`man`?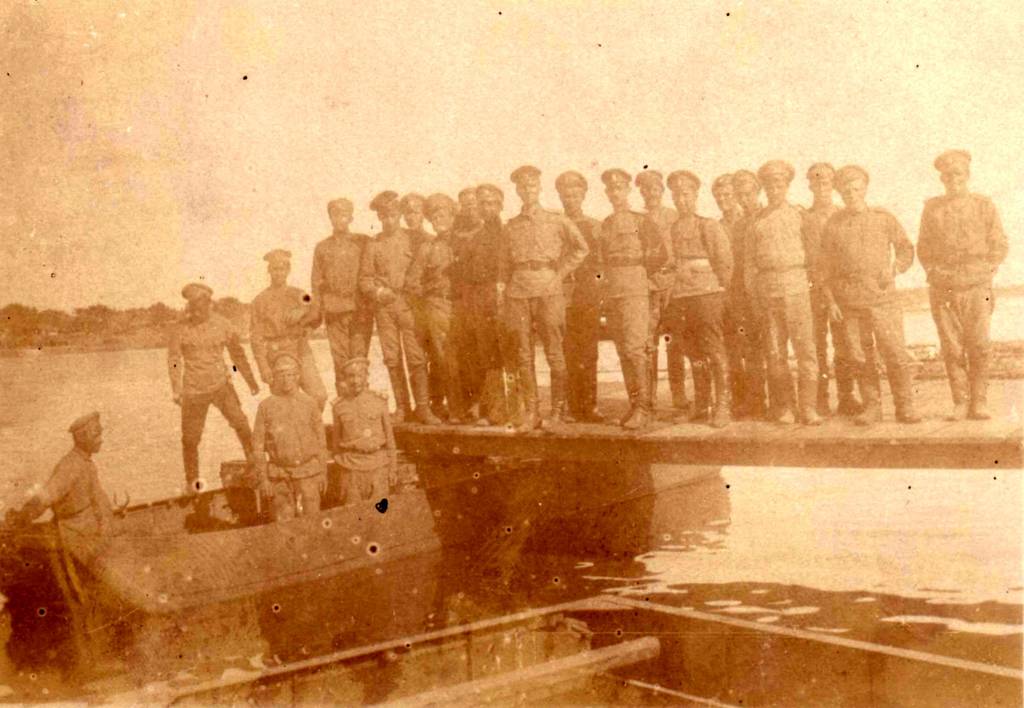
region(552, 174, 601, 425)
